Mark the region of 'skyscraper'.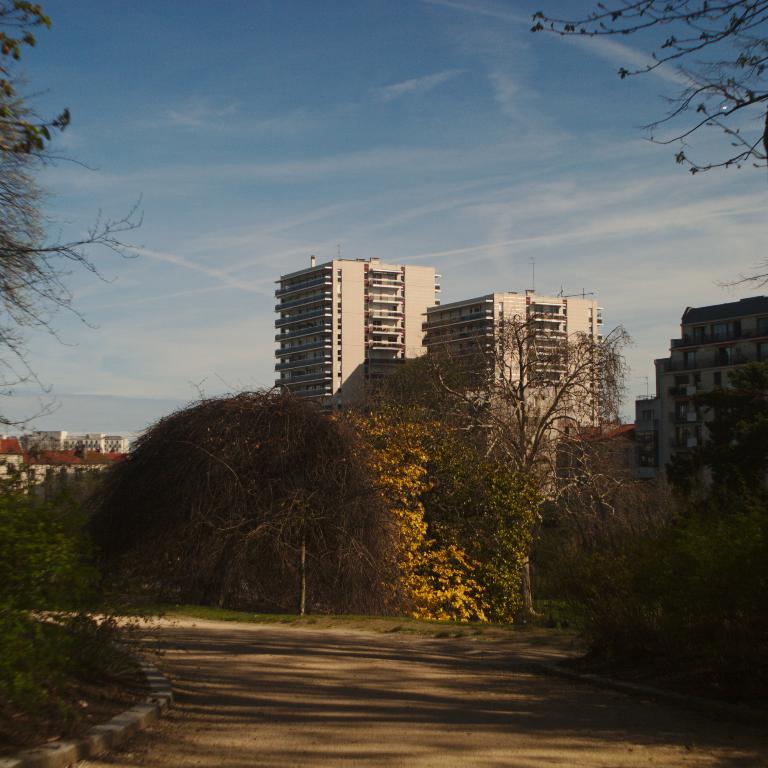
Region: <box>264,251,458,409</box>.
